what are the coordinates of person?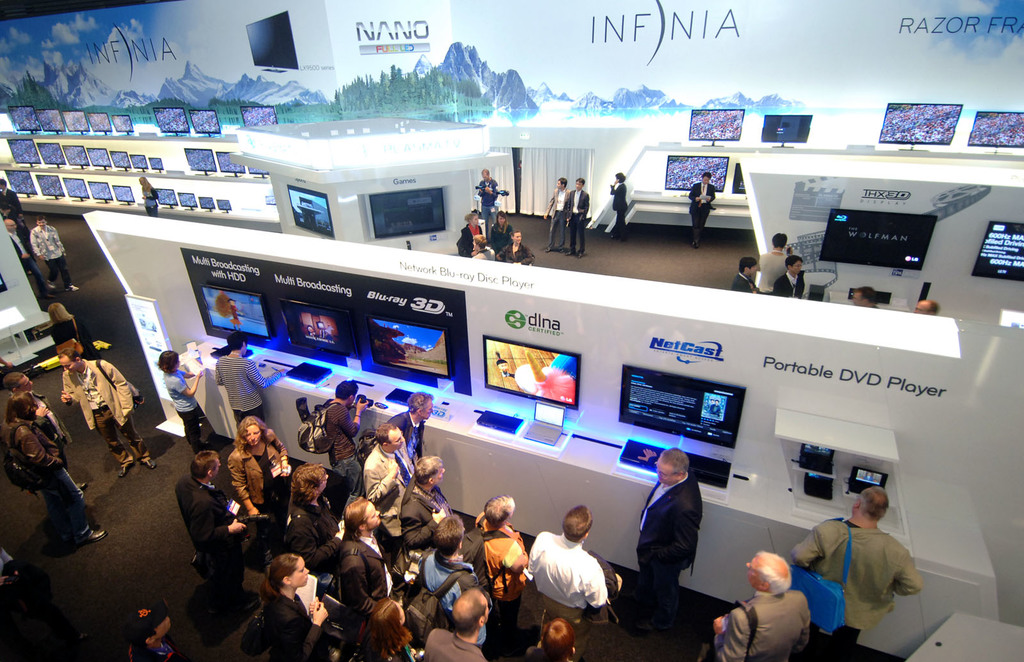
box(31, 212, 80, 296).
